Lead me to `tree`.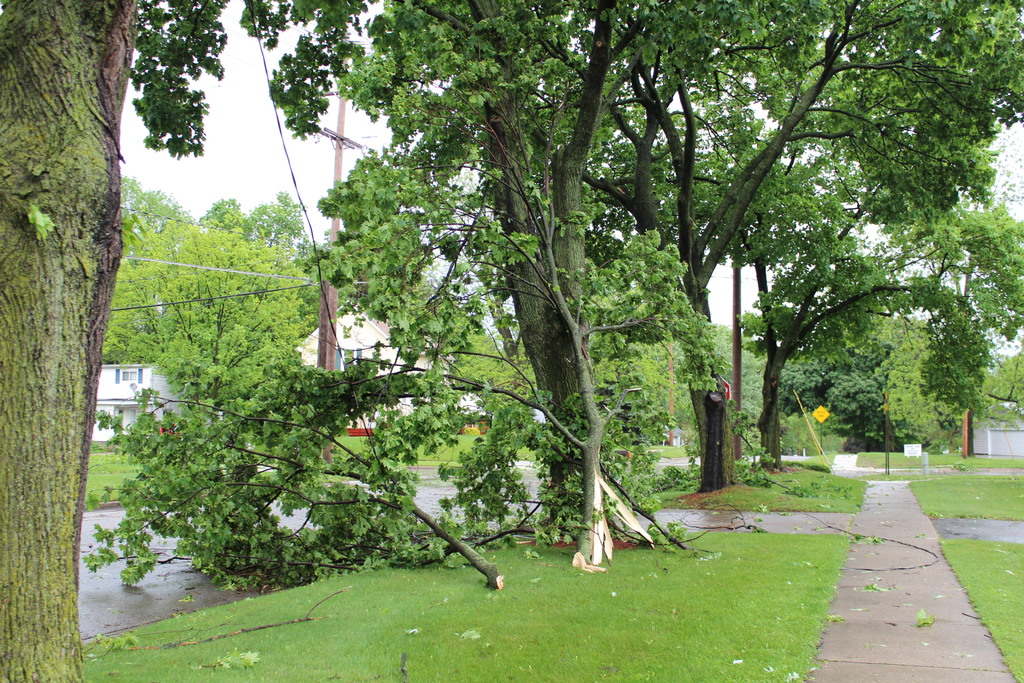
Lead to left=566, top=0, right=1016, bottom=499.
